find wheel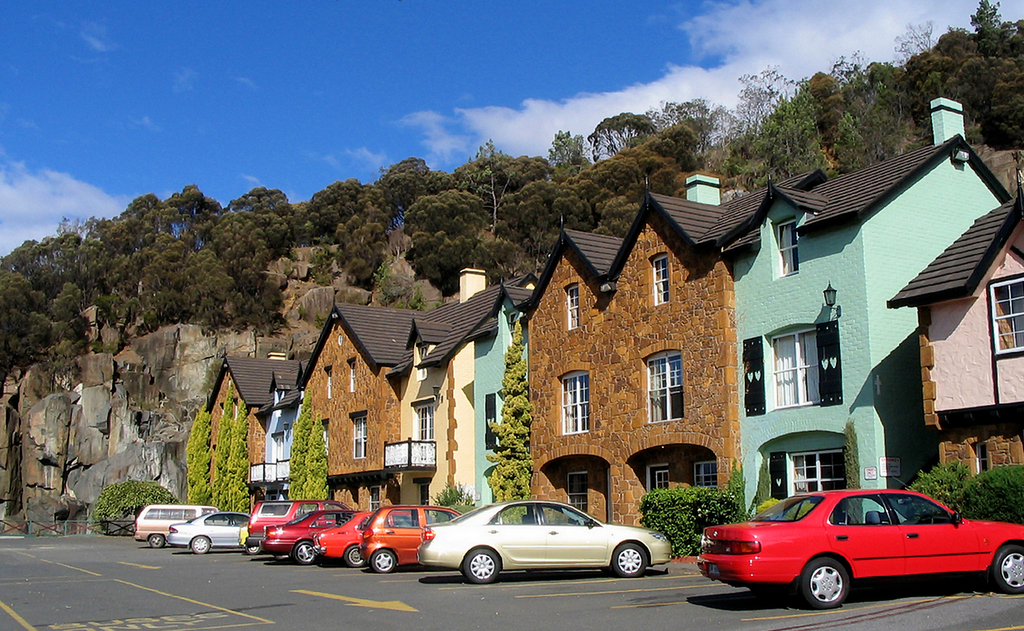
bbox=(790, 557, 852, 612)
